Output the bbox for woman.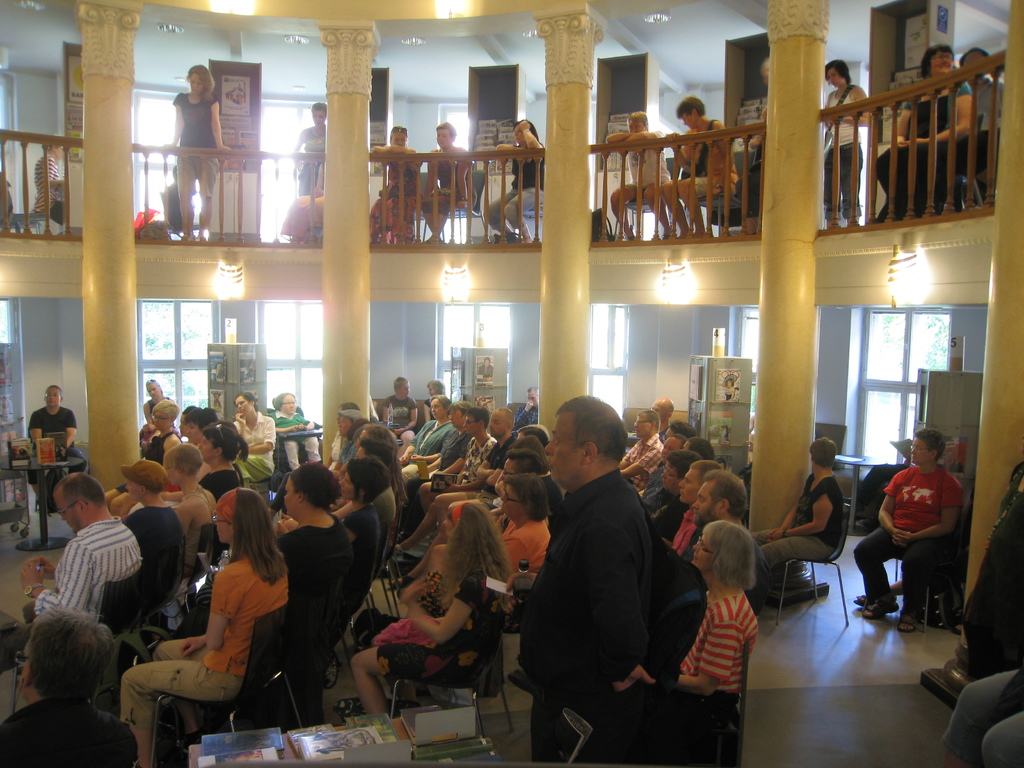
l=112, t=475, r=296, b=767.
